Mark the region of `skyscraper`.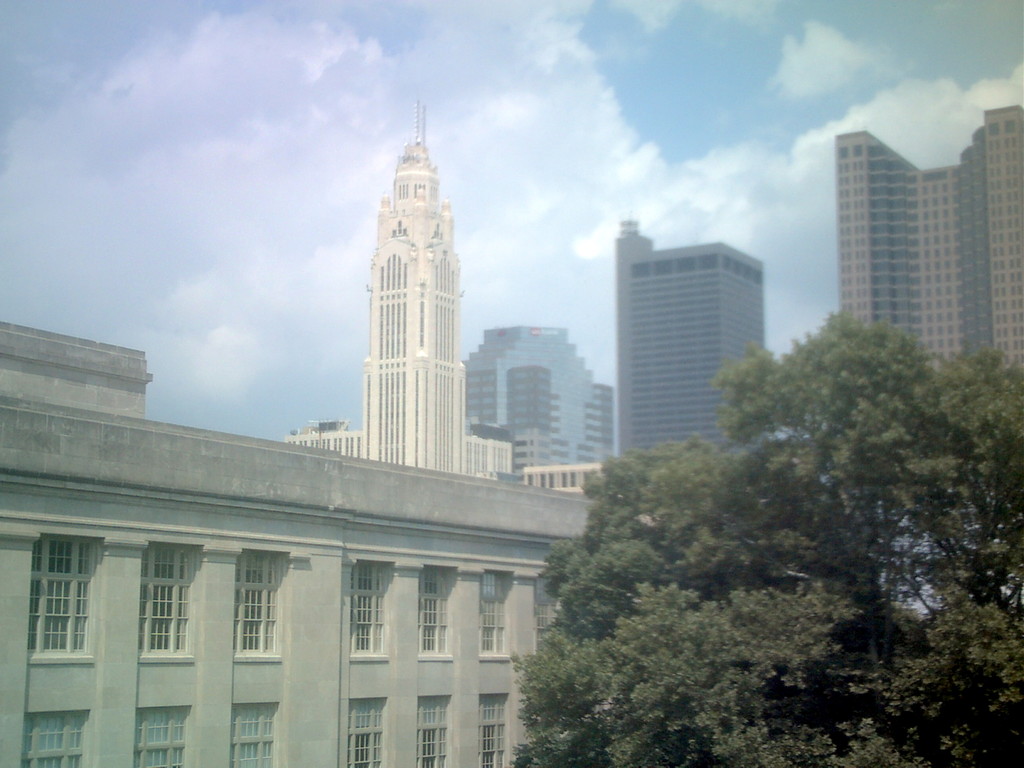
Region: 460, 315, 619, 455.
